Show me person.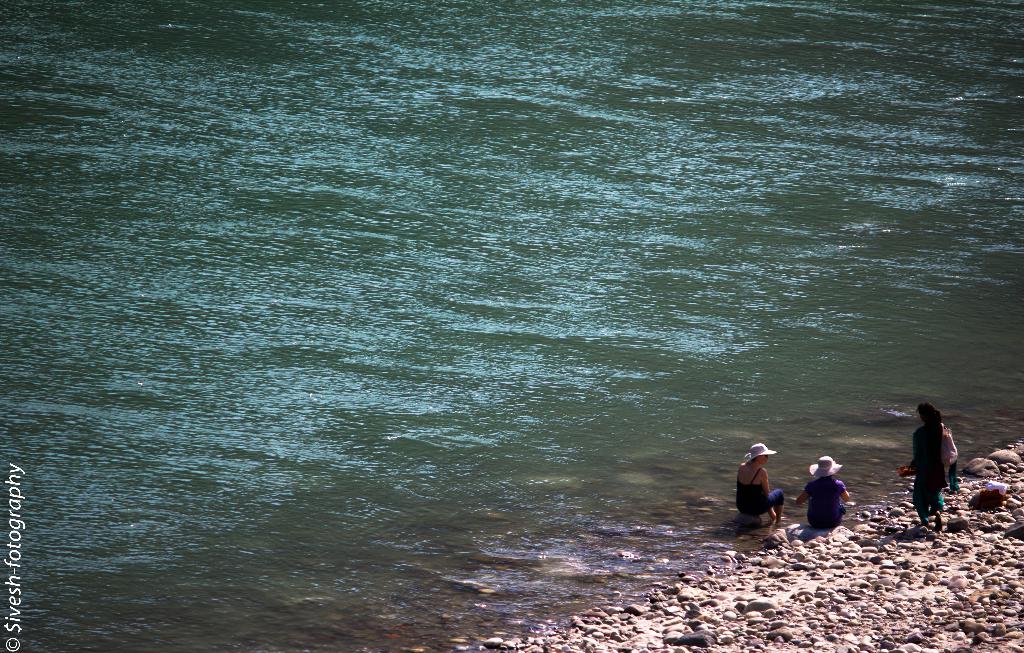
person is here: bbox(896, 408, 955, 528).
